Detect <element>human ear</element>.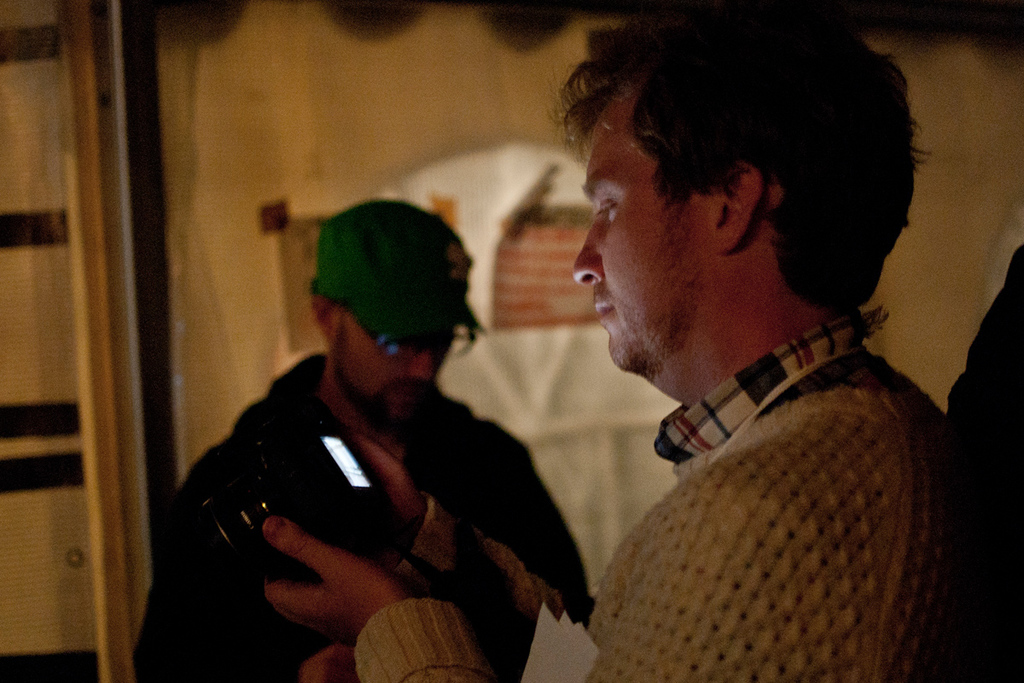
Detected at l=719, t=157, r=759, b=248.
